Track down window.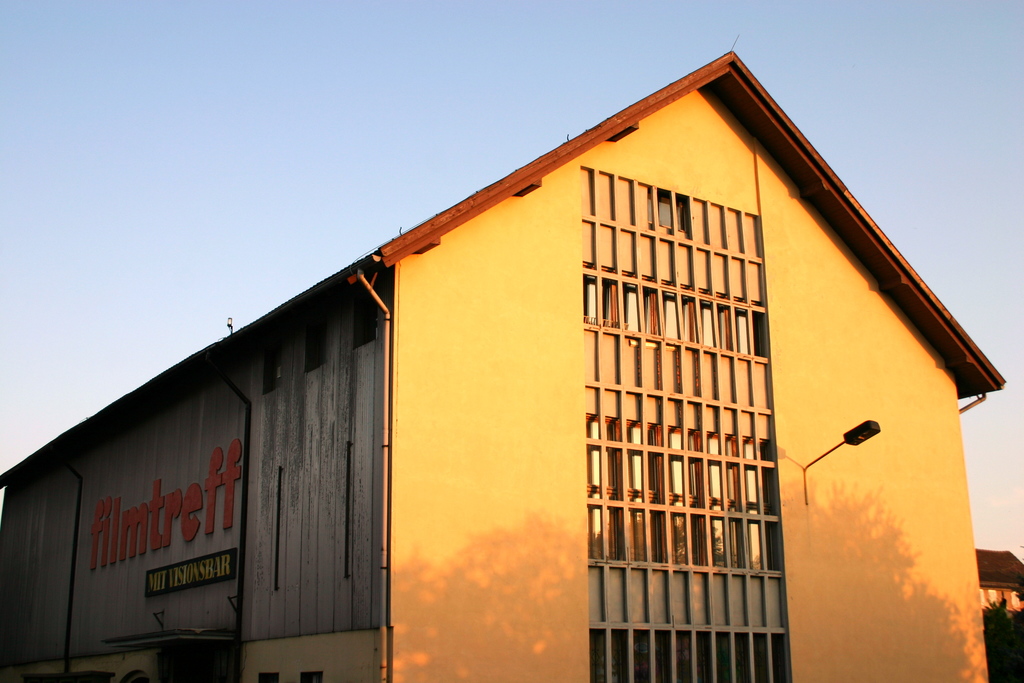
Tracked to l=357, t=305, r=387, b=344.
